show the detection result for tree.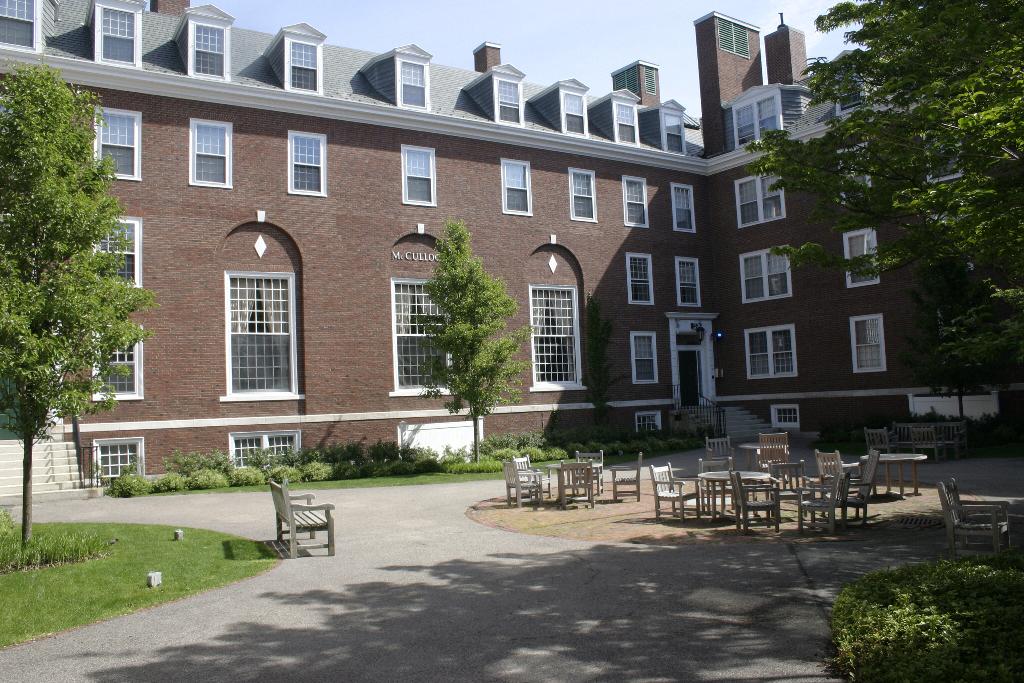
bbox(737, 0, 1023, 374).
